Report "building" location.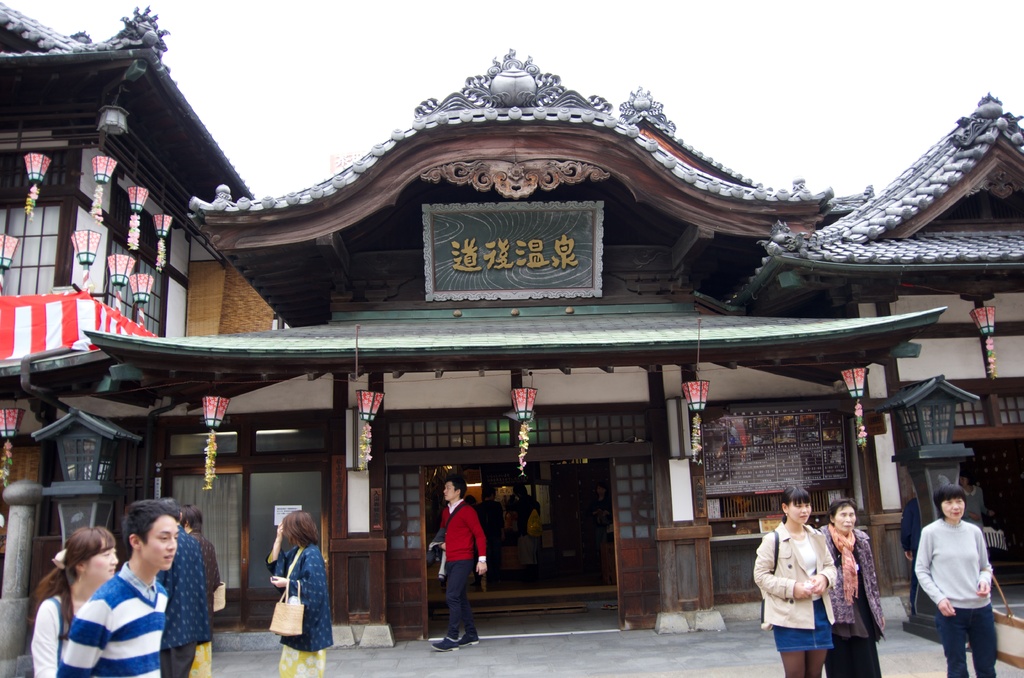
Report: [x1=0, y1=0, x2=1023, y2=677].
